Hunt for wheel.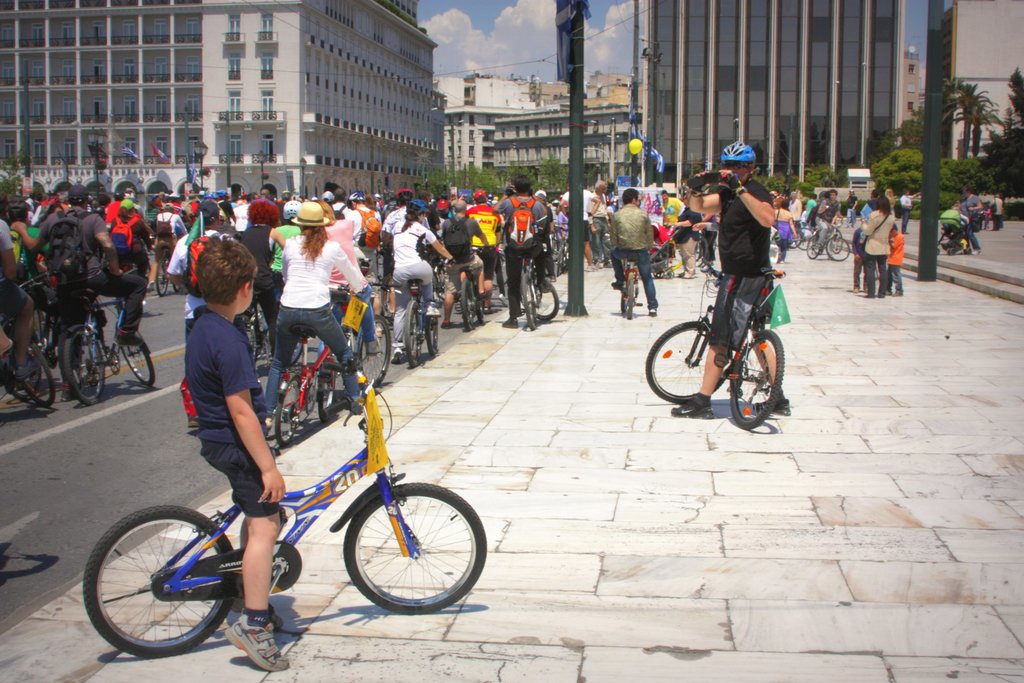
Hunted down at region(378, 277, 391, 327).
